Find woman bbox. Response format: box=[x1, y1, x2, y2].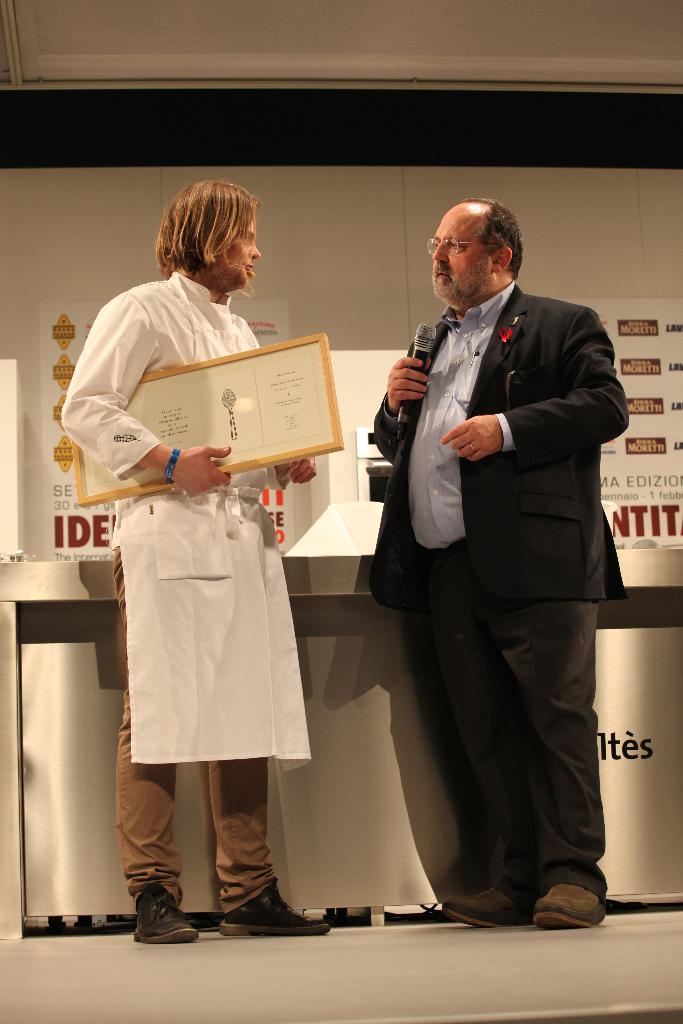
box=[70, 237, 322, 924].
